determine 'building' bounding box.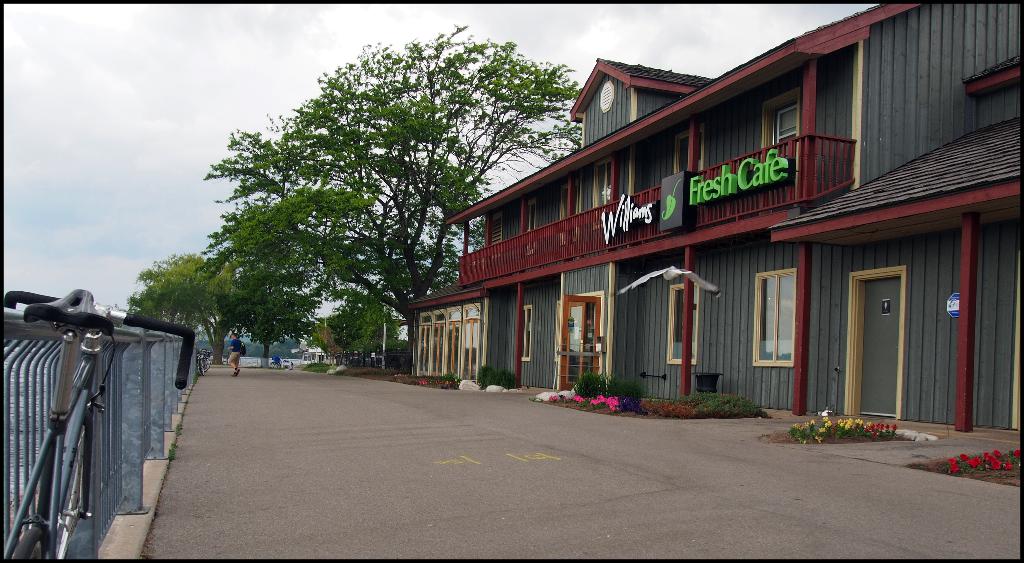
Determined: <bbox>390, 0, 1022, 444</bbox>.
